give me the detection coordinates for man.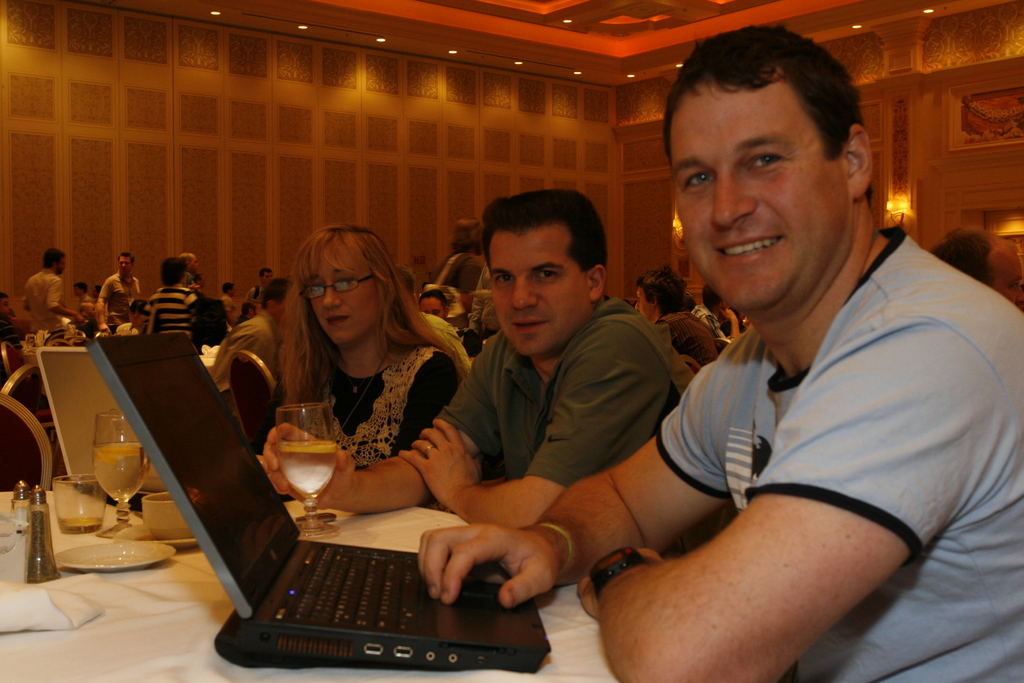
261 187 700 557.
